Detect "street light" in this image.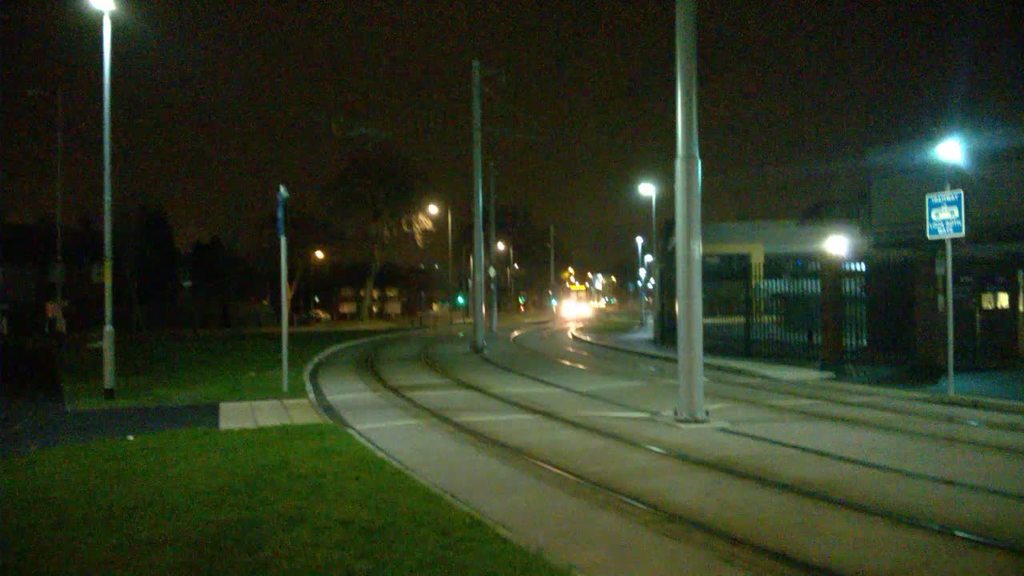
Detection: (642,251,651,280).
